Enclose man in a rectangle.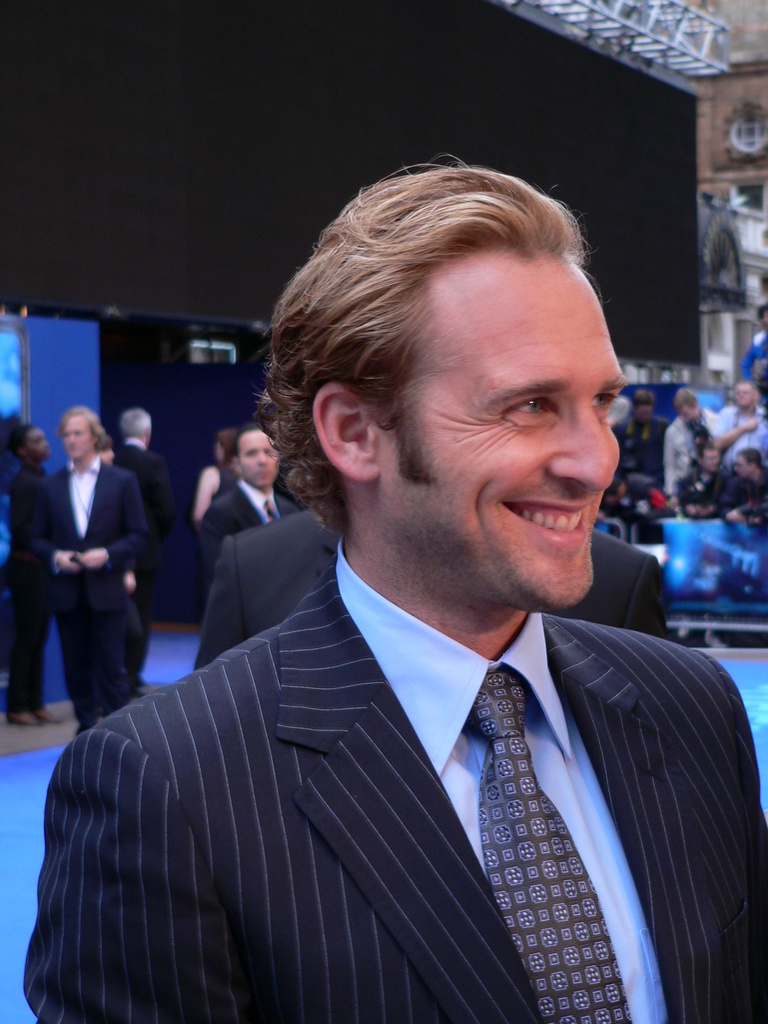
BBox(665, 381, 723, 491).
